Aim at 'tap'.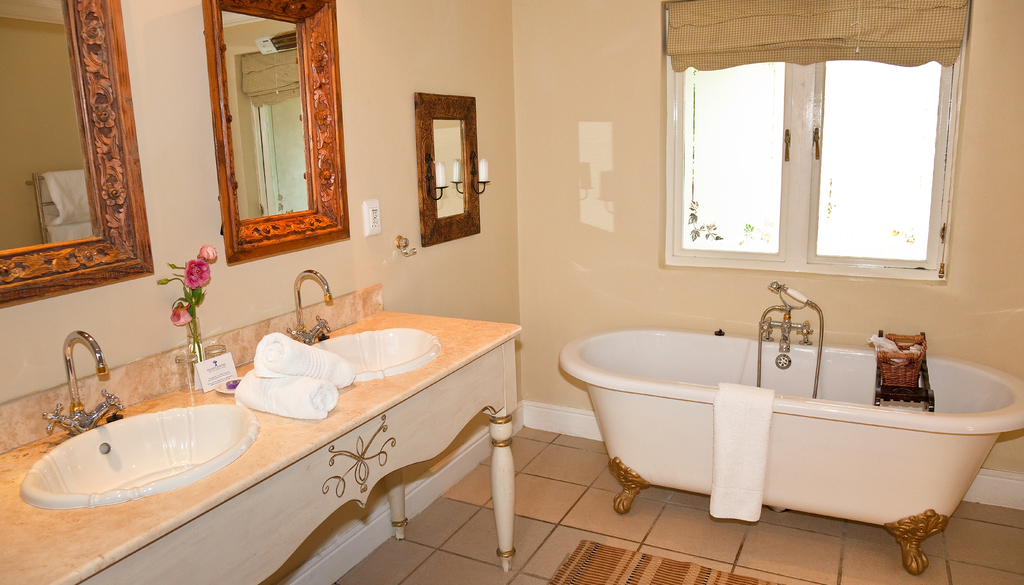
Aimed at (x1=45, y1=337, x2=108, y2=447).
